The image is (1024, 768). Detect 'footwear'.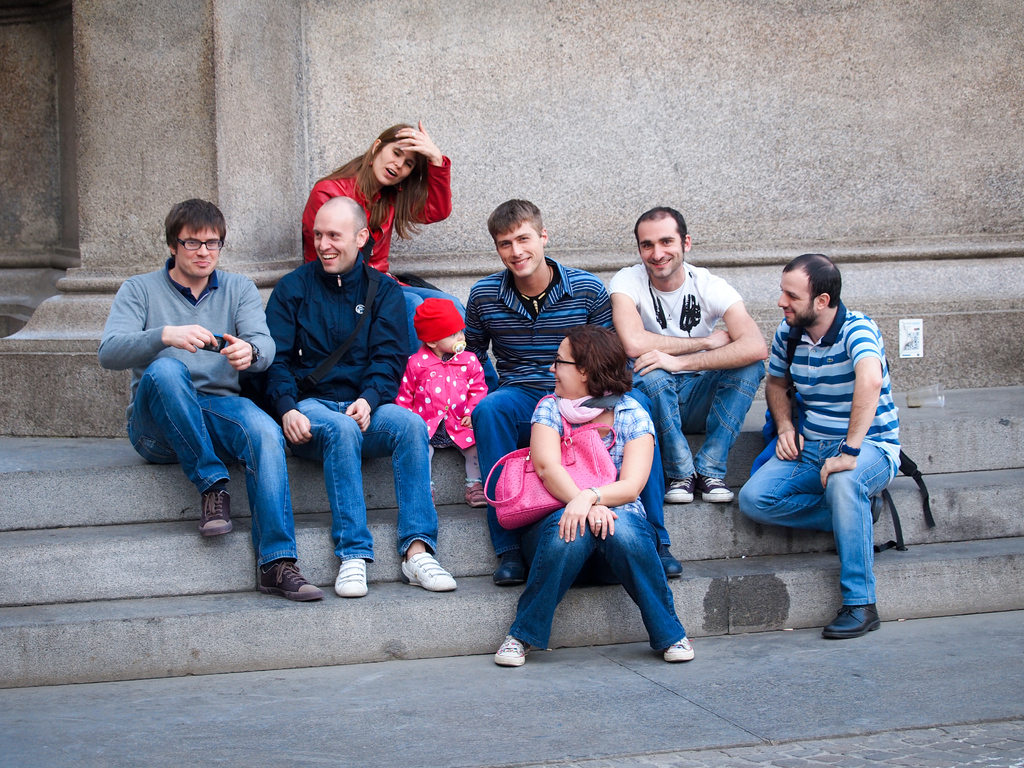
Detection: Rect(201, 490, 242, 540).
